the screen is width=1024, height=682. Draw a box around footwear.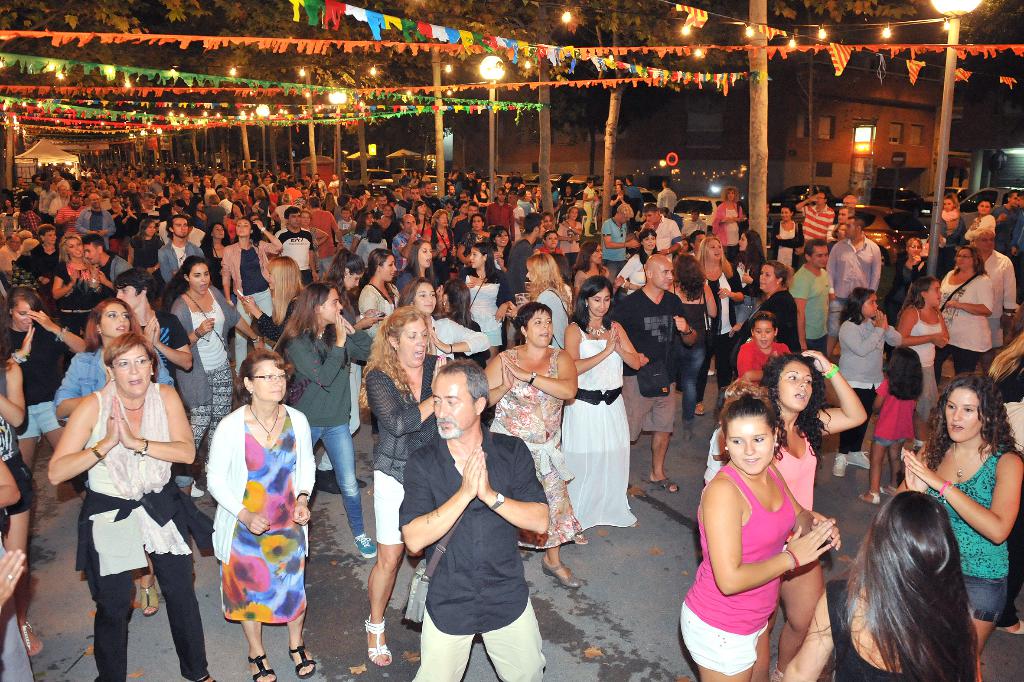
select_region(287, 642, 321, 679).
